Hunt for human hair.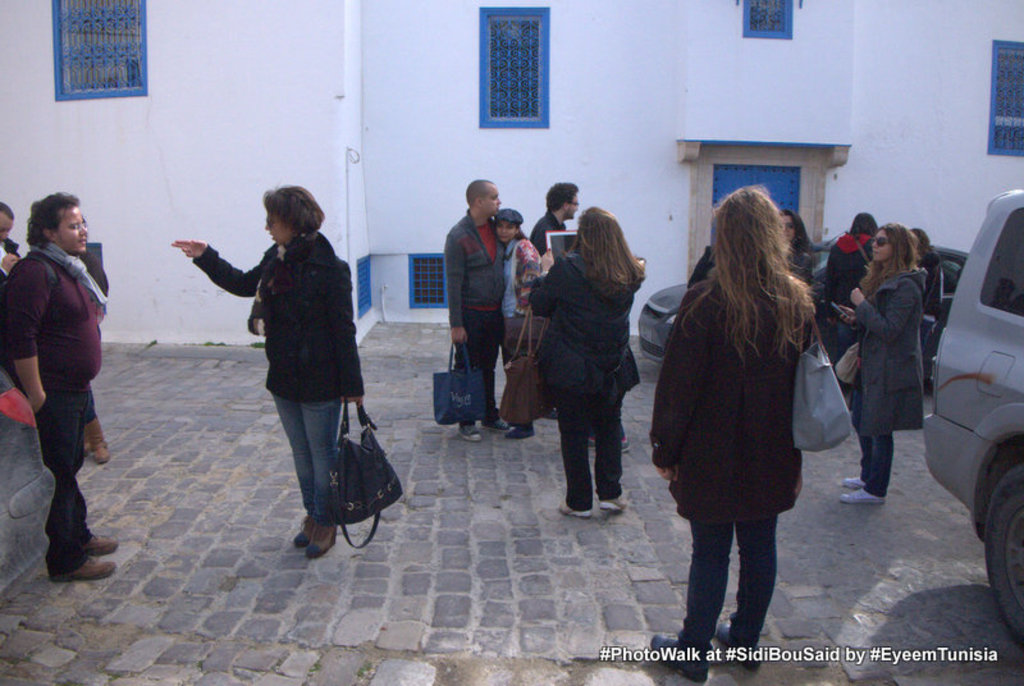
Hunted down at select_region(911, 224, 936, 271).
